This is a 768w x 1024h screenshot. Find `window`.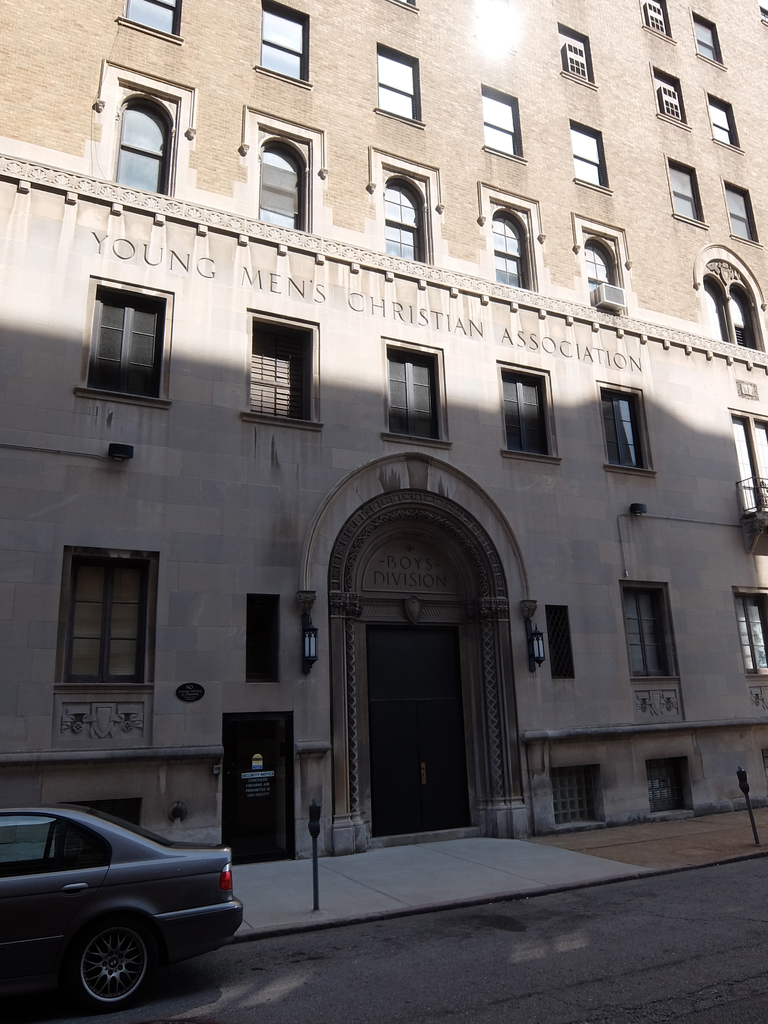
Bounding box: bbox=(570, 120, 618, 197).
